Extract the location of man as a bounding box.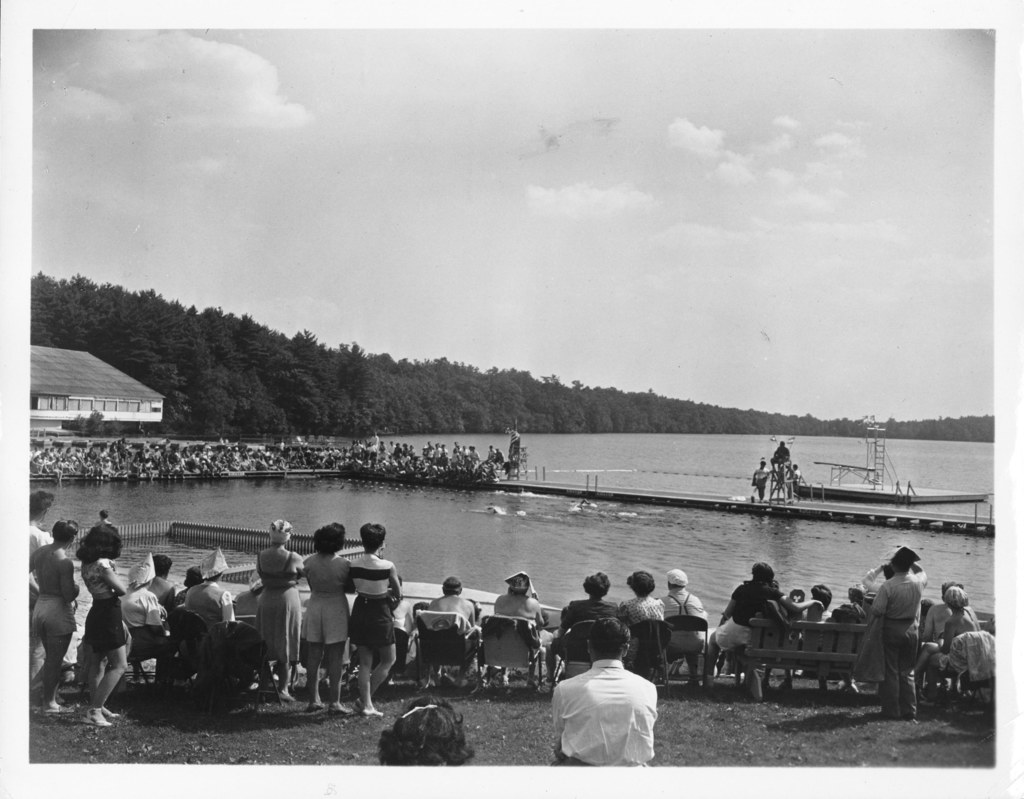
box=[921, 583, 982, 698].
